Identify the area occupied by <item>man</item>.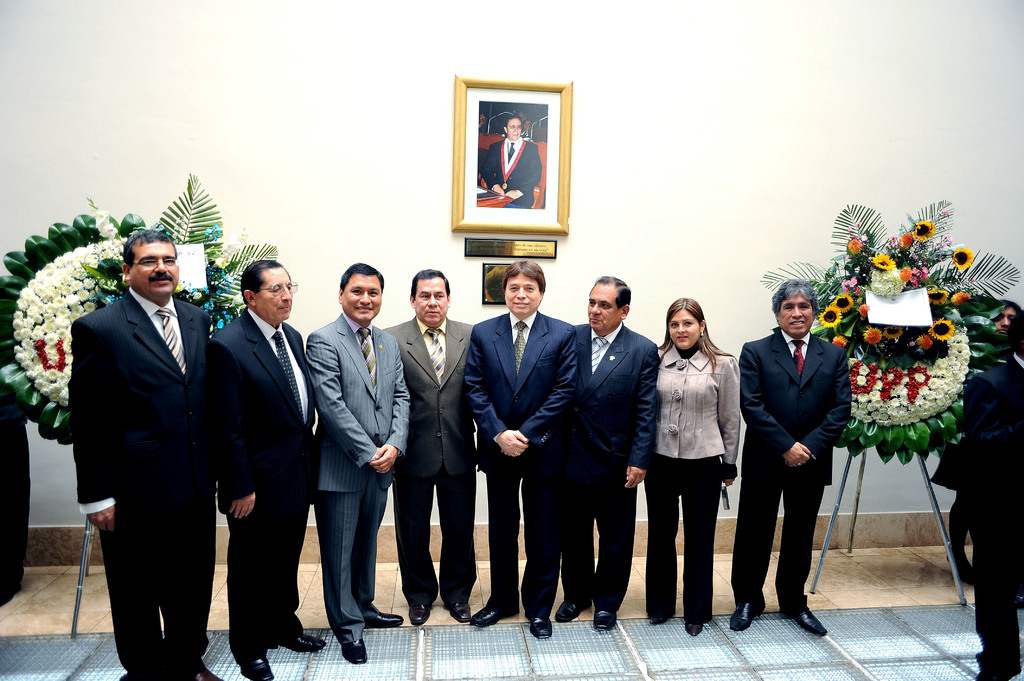
Area: <bbox>461, 259, 580, 637</bbox>.
